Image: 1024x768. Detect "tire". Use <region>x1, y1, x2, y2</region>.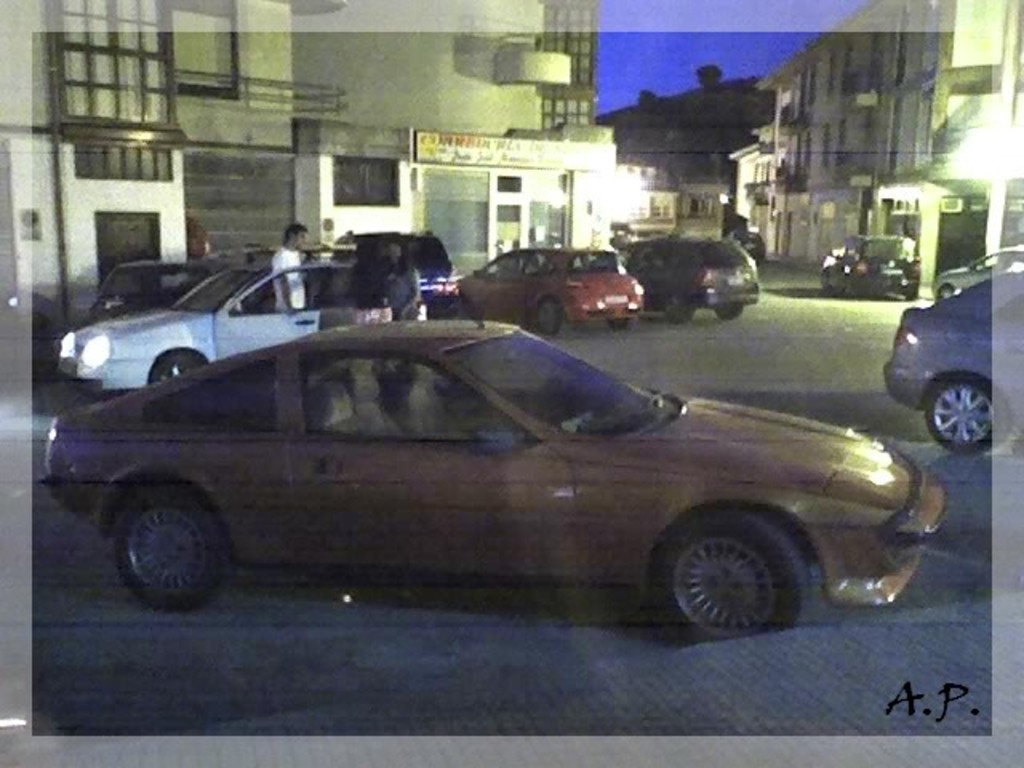
<region>106, 485, 232, 611</region>.
